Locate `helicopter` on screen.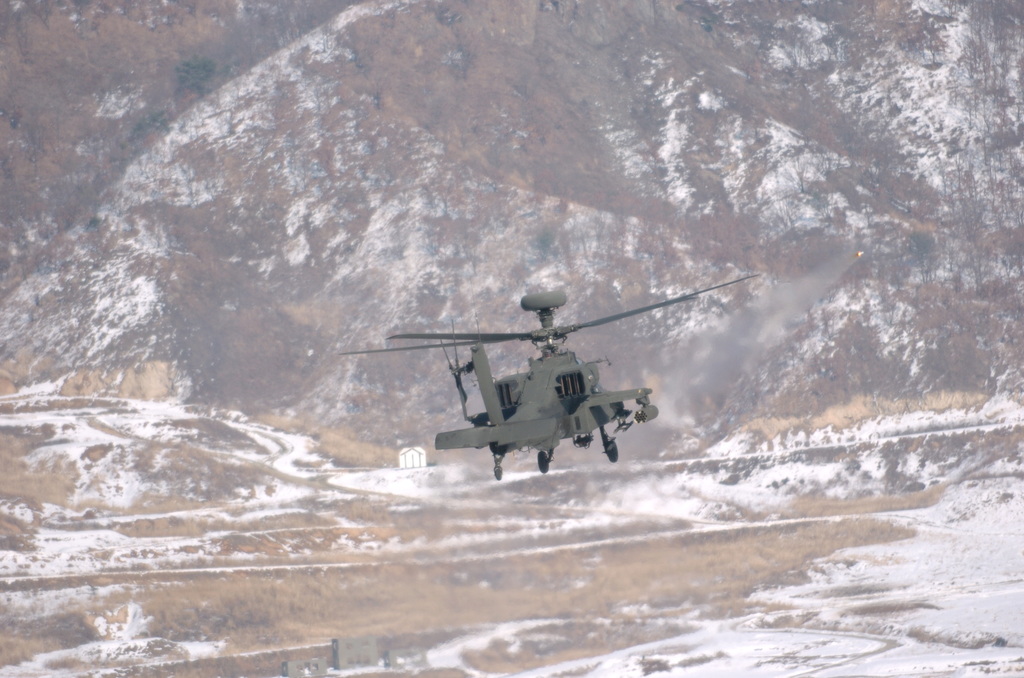
On screen at [360, 267, 731, 486].
